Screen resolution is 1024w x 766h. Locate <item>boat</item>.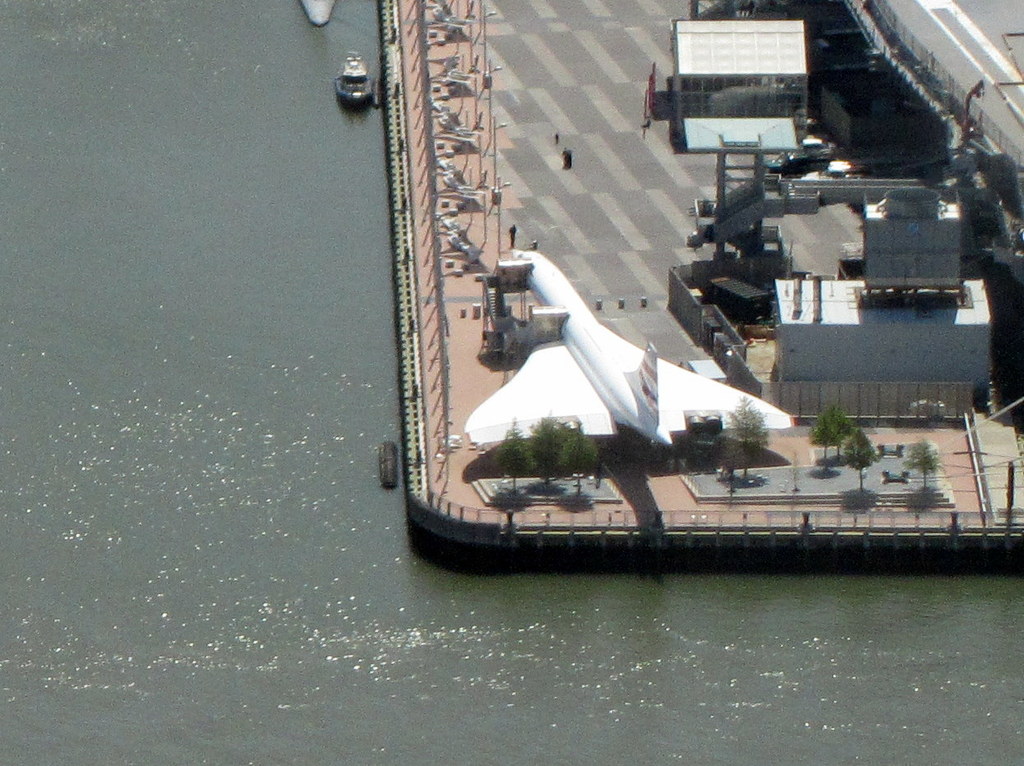
bbox=[330, 53, 381, 104].
